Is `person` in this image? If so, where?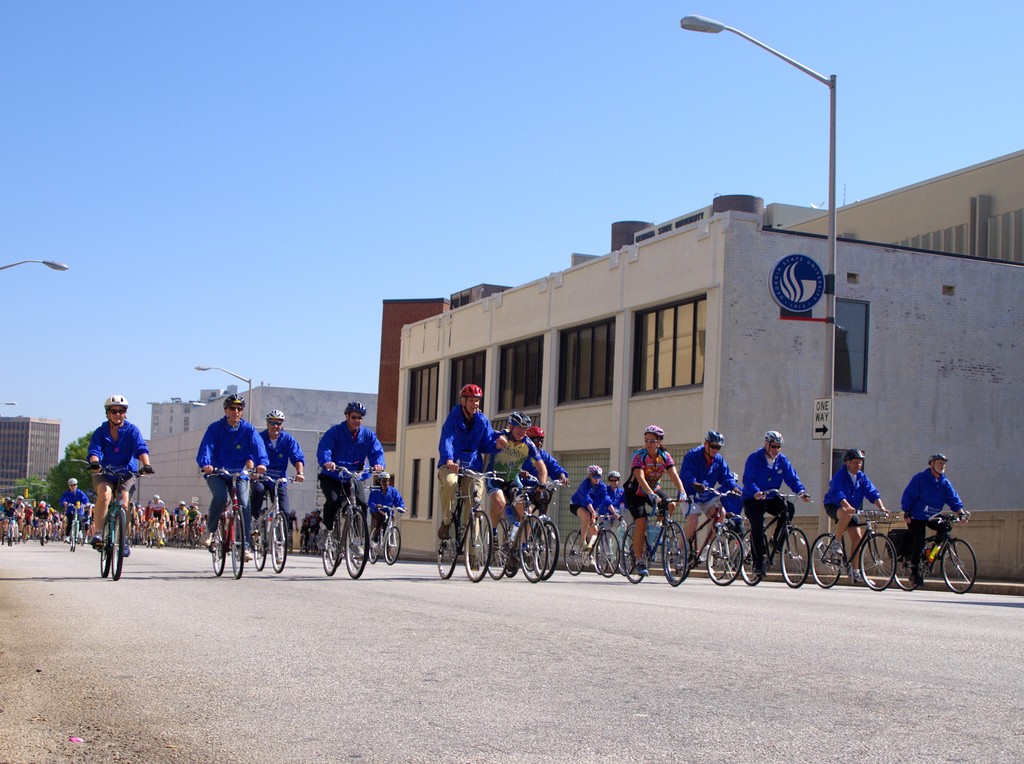
Yes, at bbox=[751, 417, 811, 583].
